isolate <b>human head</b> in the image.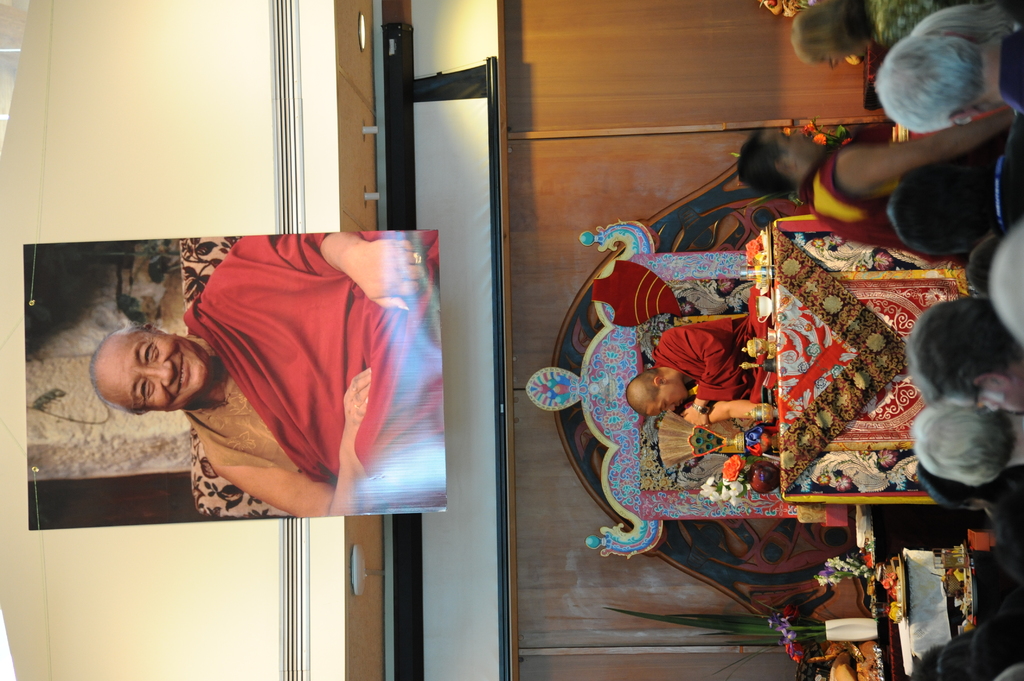
Isolated region: detection(872, 35, 984, 135).
